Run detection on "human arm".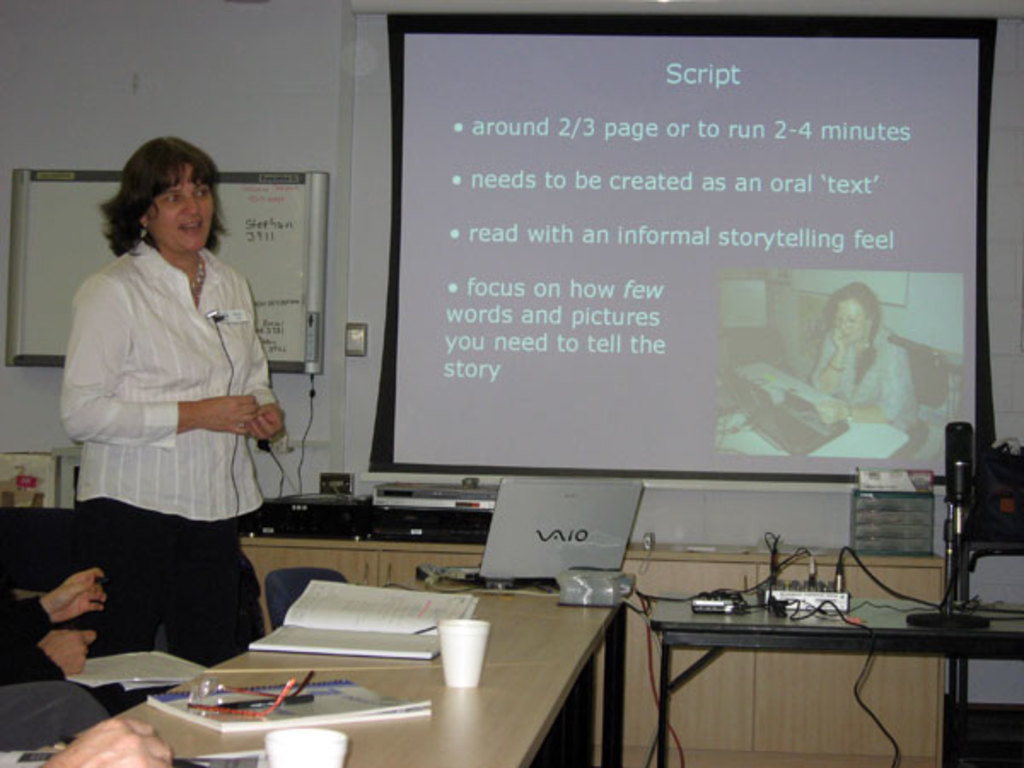
Result: box(249, 350, 285, 445).
